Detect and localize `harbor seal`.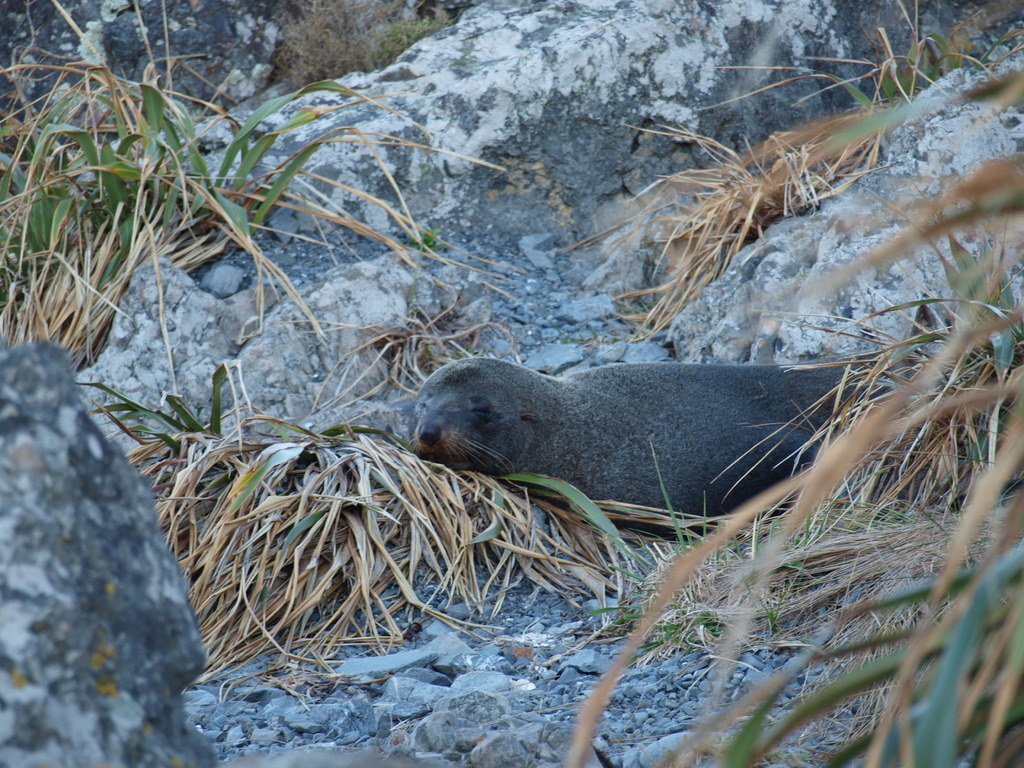
Localized at l=422, t=328, r=924, b=548.
